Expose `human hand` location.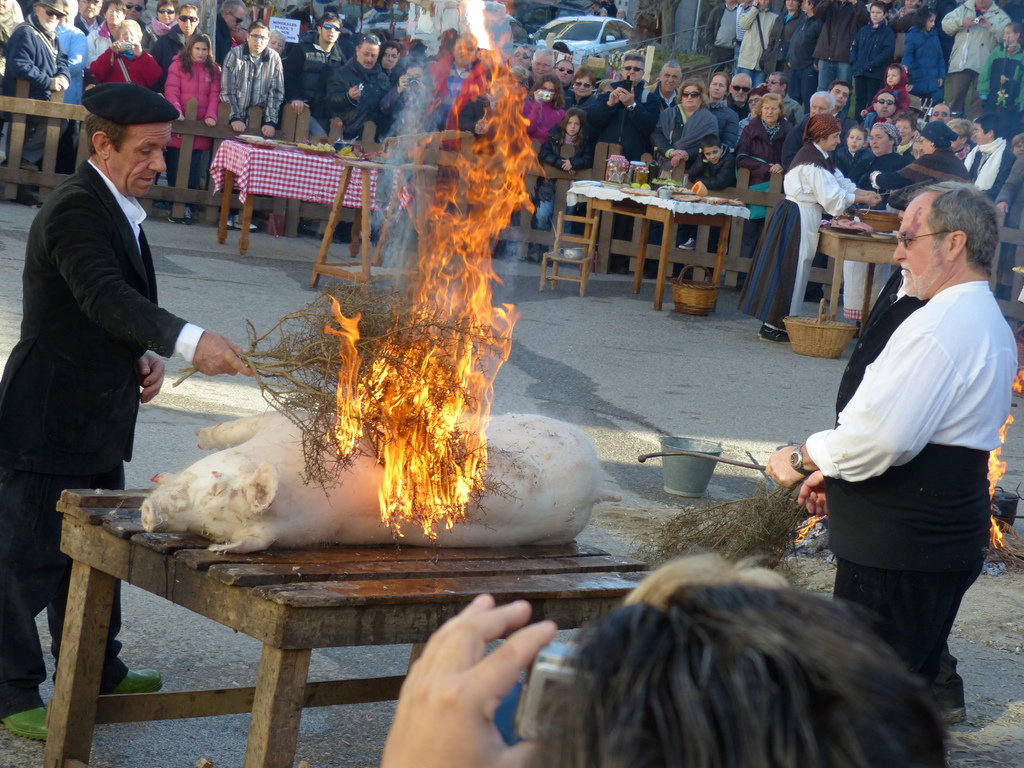
Exposed at (left=980, top=20, right=991, bottom=28).
